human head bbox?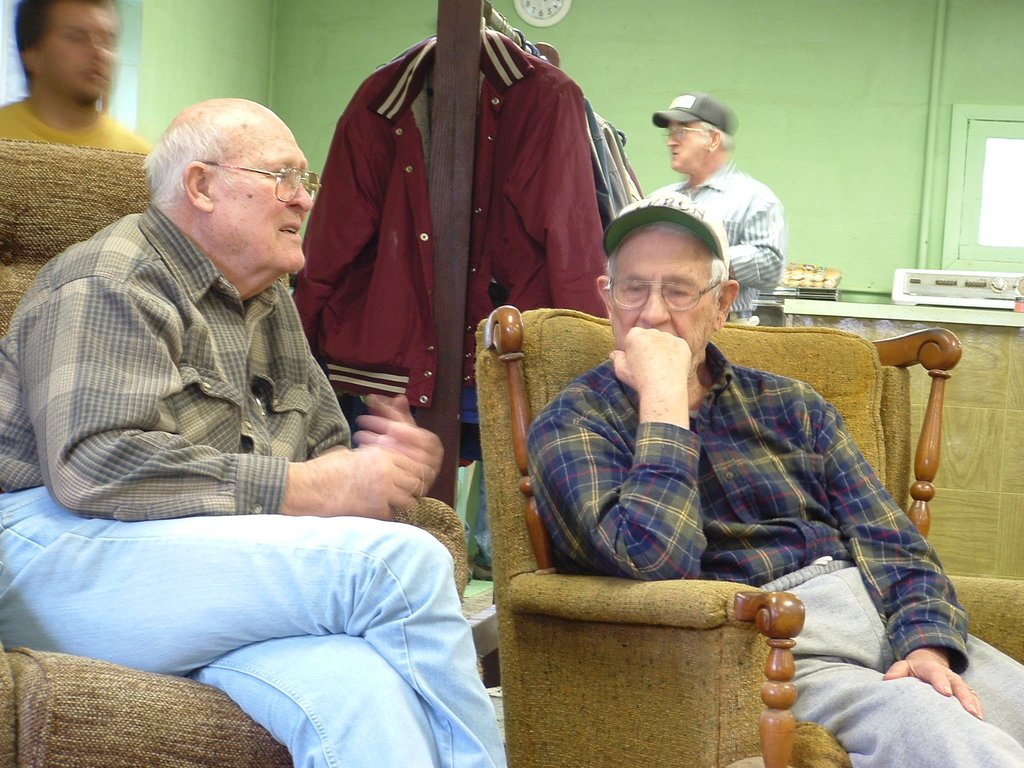
(662,91,733,175)
